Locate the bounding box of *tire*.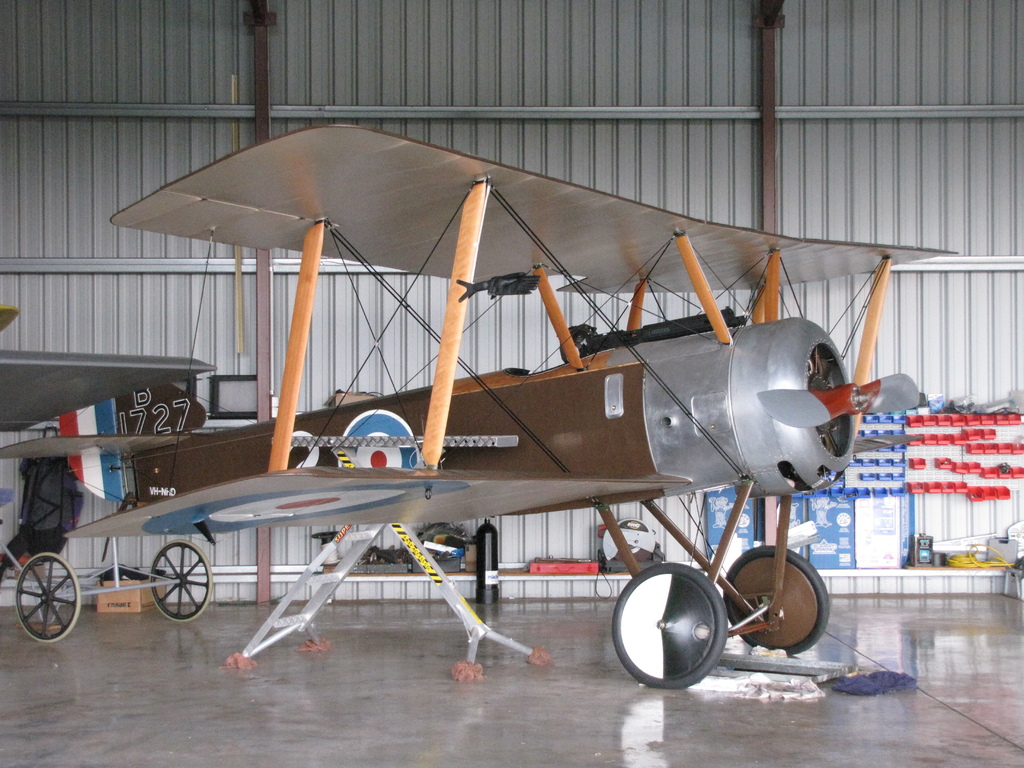
Bounding box: <region>611, 563, 730, 692</region>.
